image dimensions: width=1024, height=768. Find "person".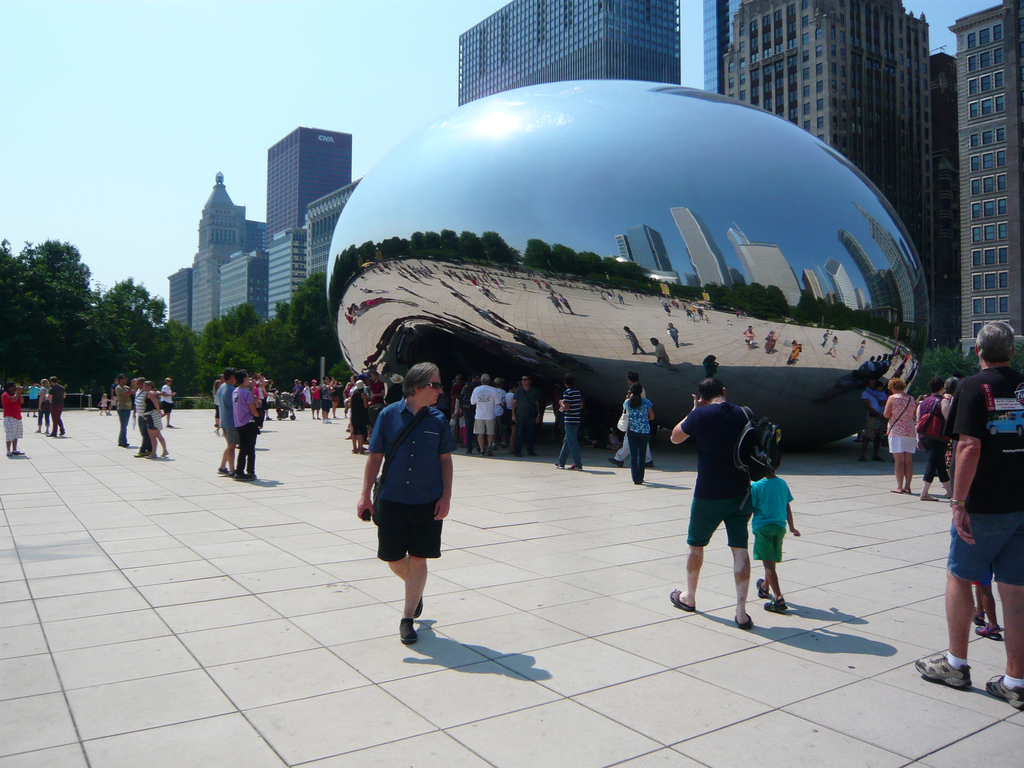
{"x1": 446, "y1": 376, "x2": 460, "y2": 410}.
